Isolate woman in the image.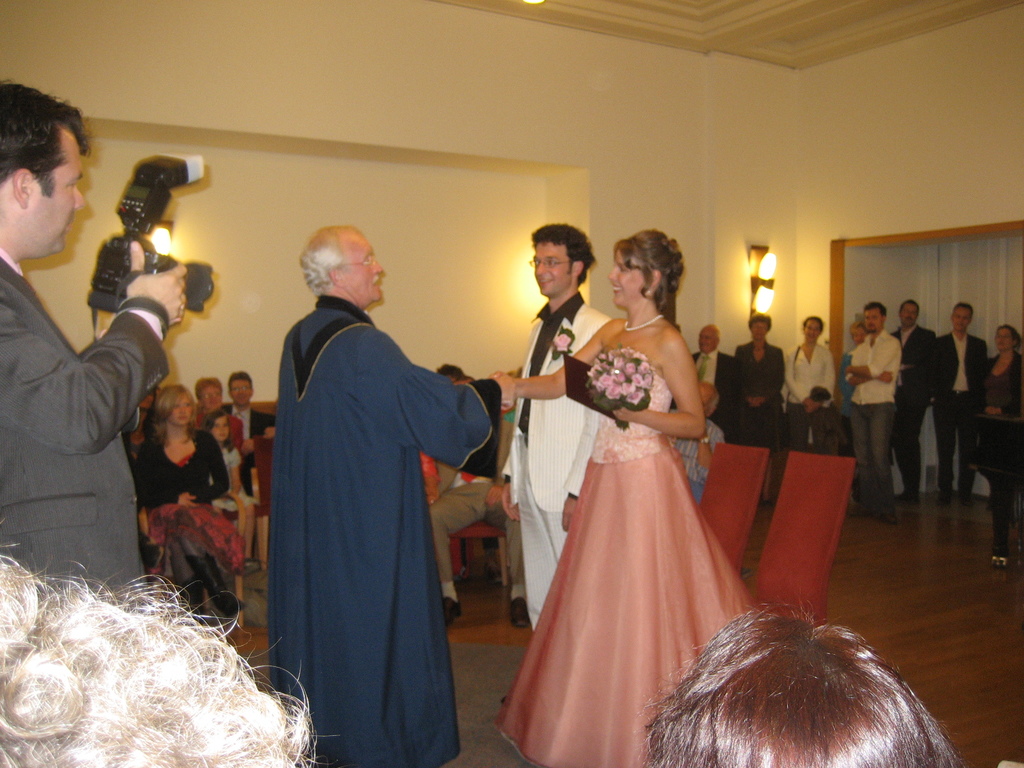
Isolated region: crop(783, 315, 835, 451).
